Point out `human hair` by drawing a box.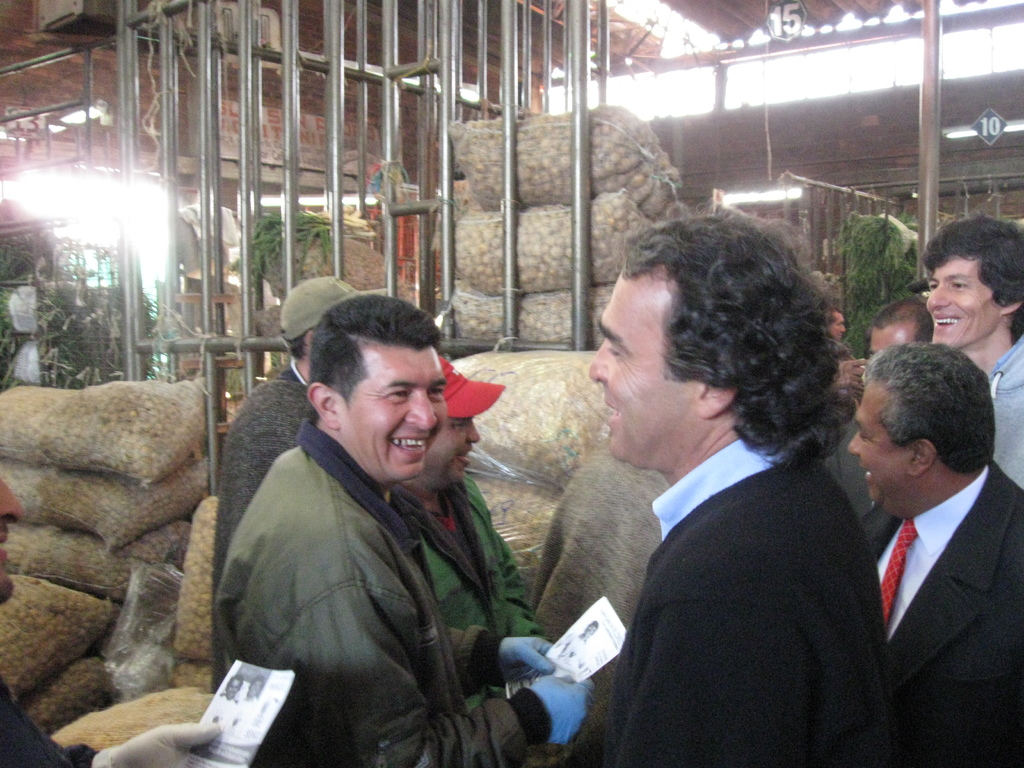
(876,296,935,344).
